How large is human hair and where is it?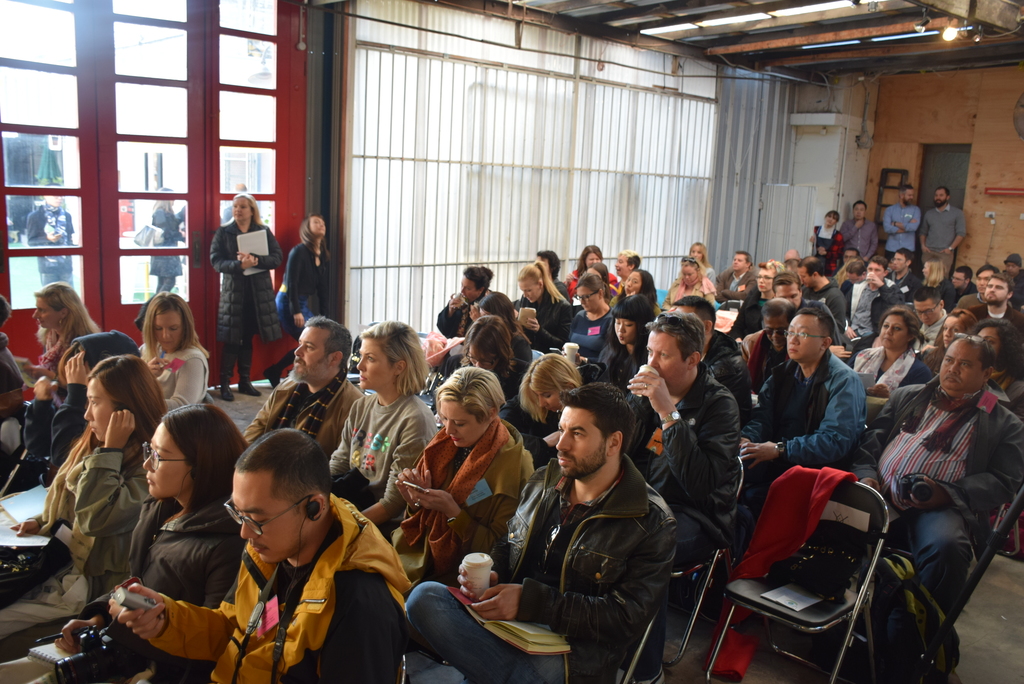
Bounding box: rect(516, 344, 587, 408).
